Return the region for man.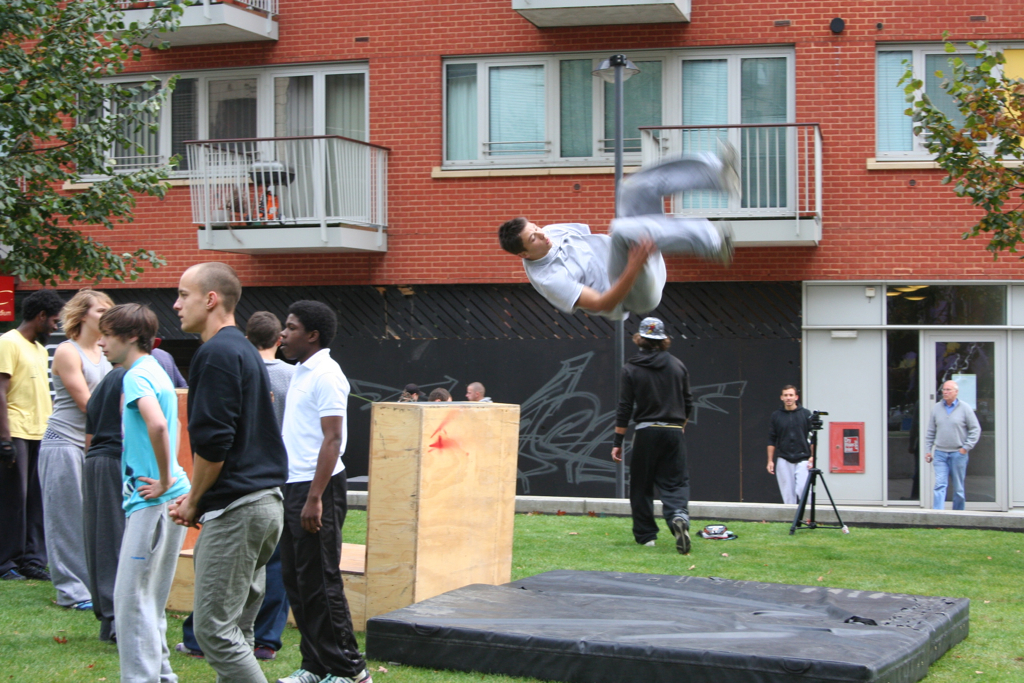
Rect(493, 139, 740, 320).
